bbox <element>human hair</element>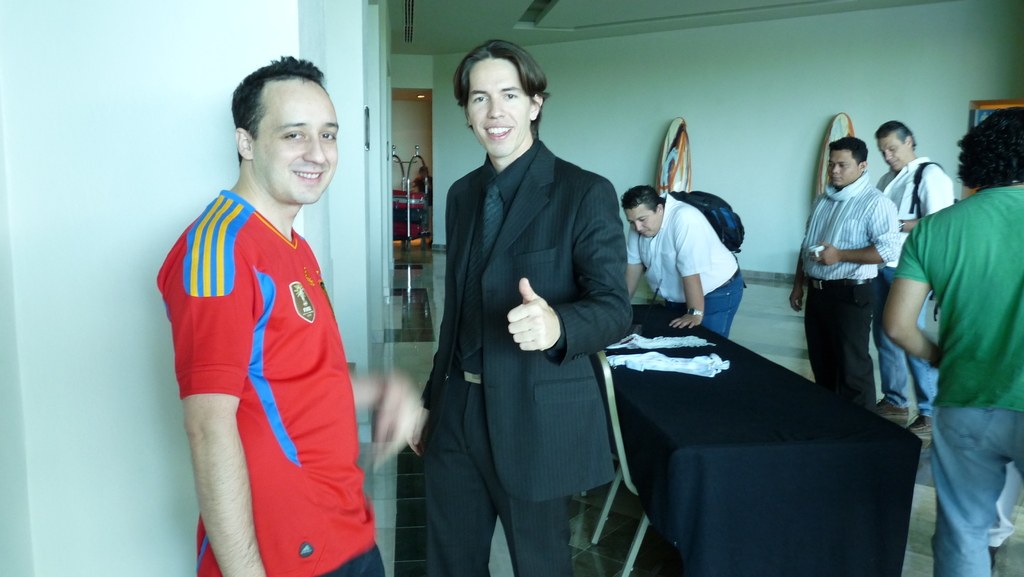
select_region(621, 183, 666, 209)
